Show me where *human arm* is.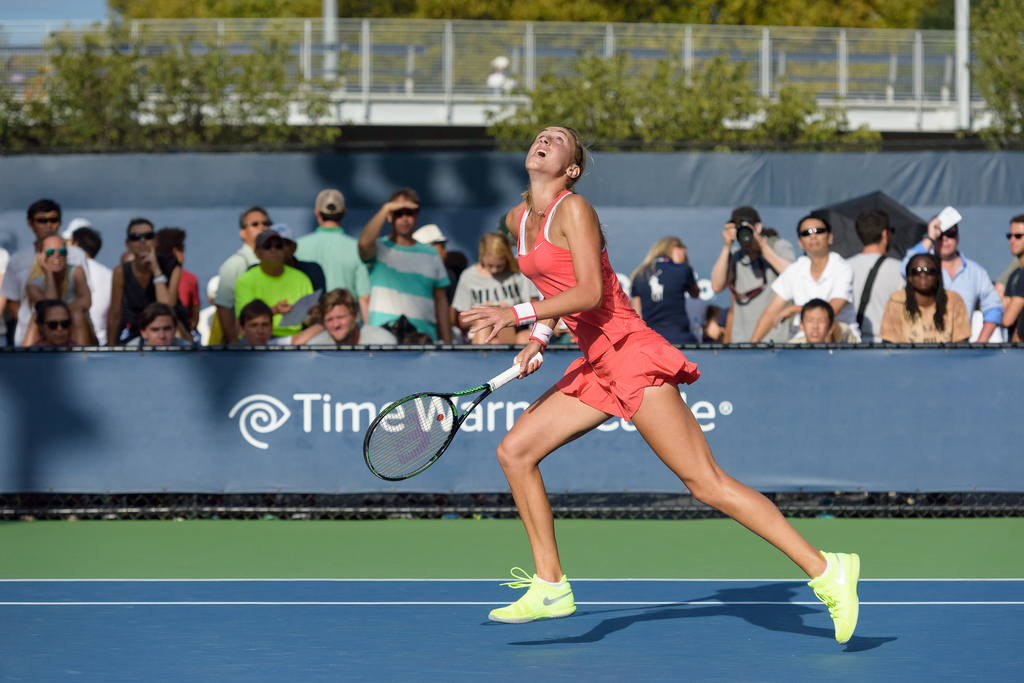
*human arm* is at rect(995, 268, 1023, 328).
